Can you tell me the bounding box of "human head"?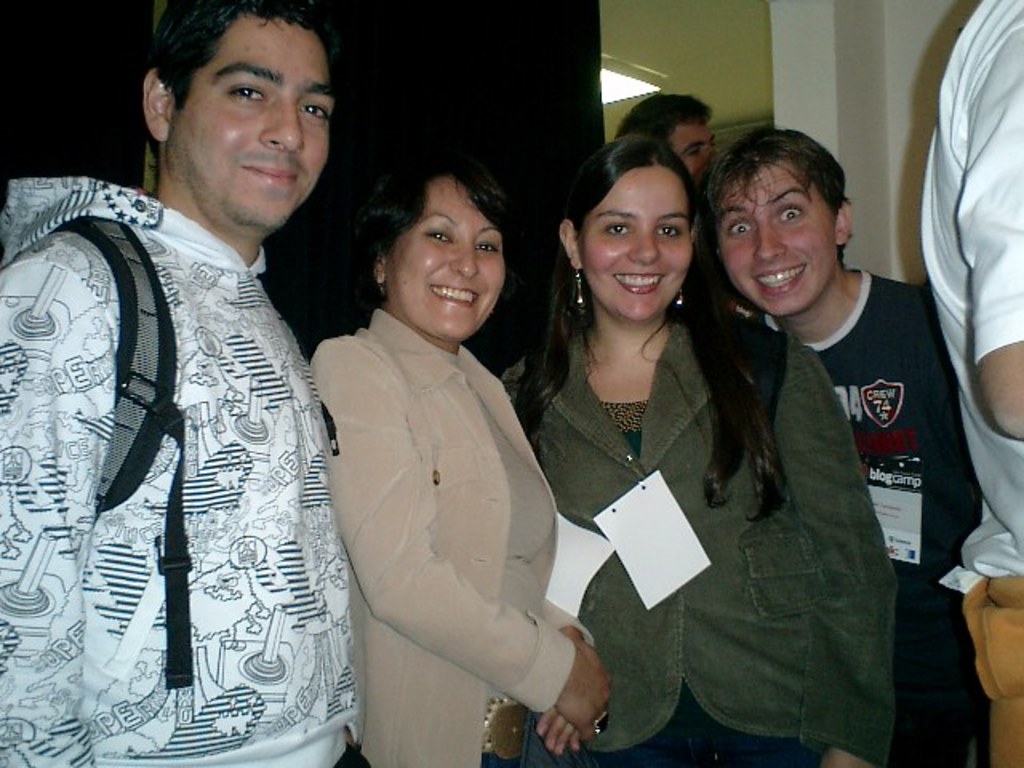
365/136/536/349.
